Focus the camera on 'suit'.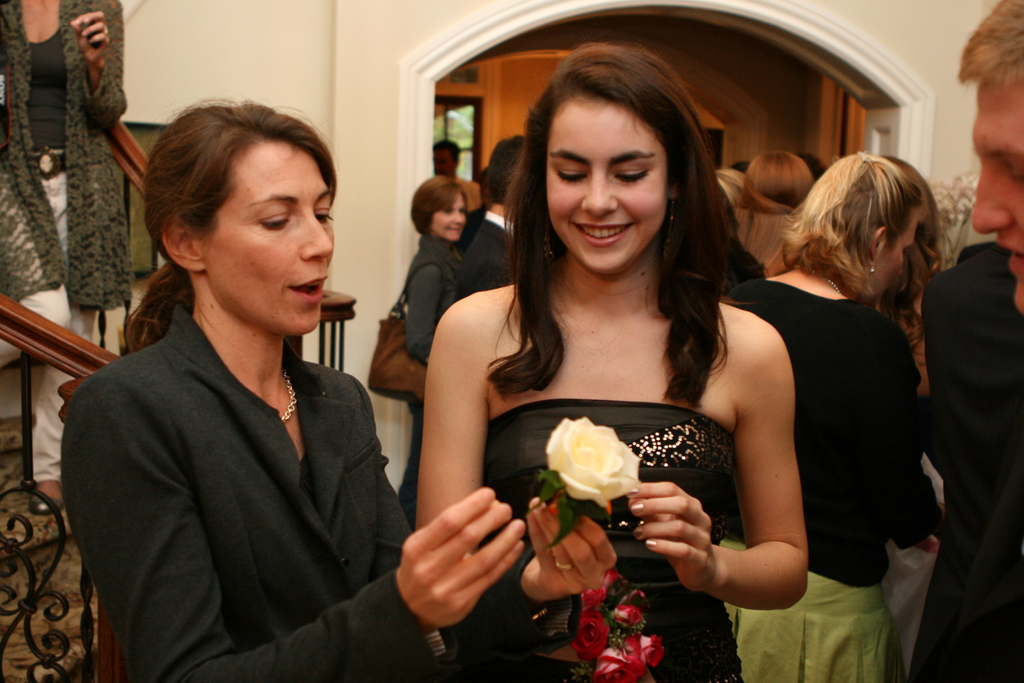
Focus region: <bbox>460, 210, 515, 299</bbox>.
